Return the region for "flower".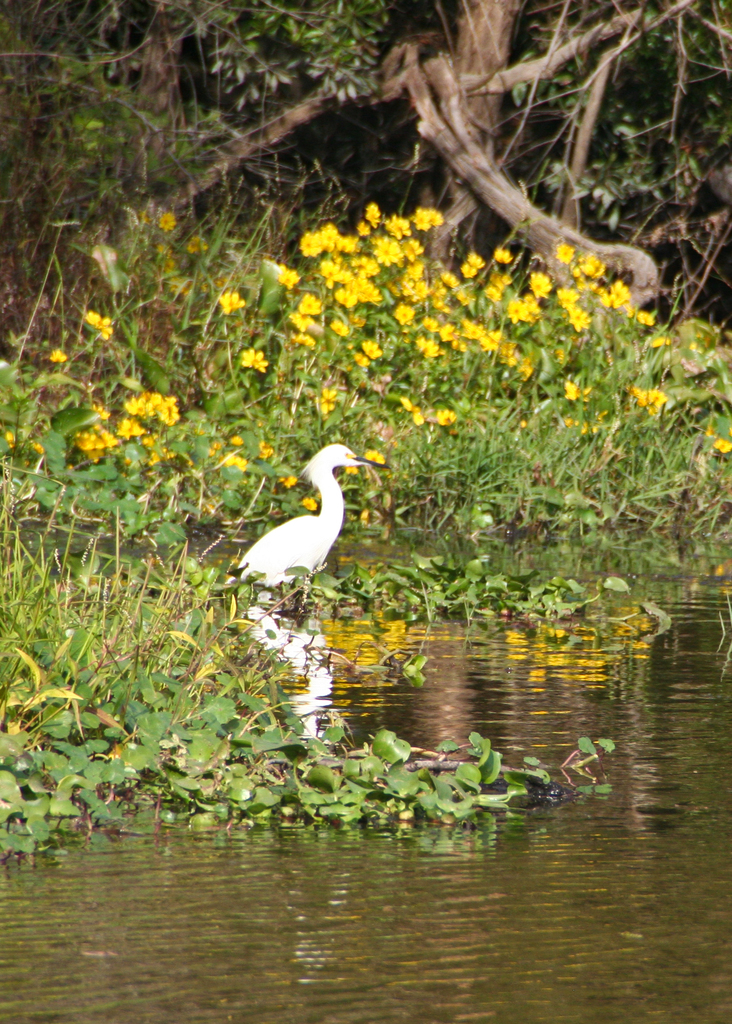
pyautogui.locateOnScreen(31, 438, 50, 455).
